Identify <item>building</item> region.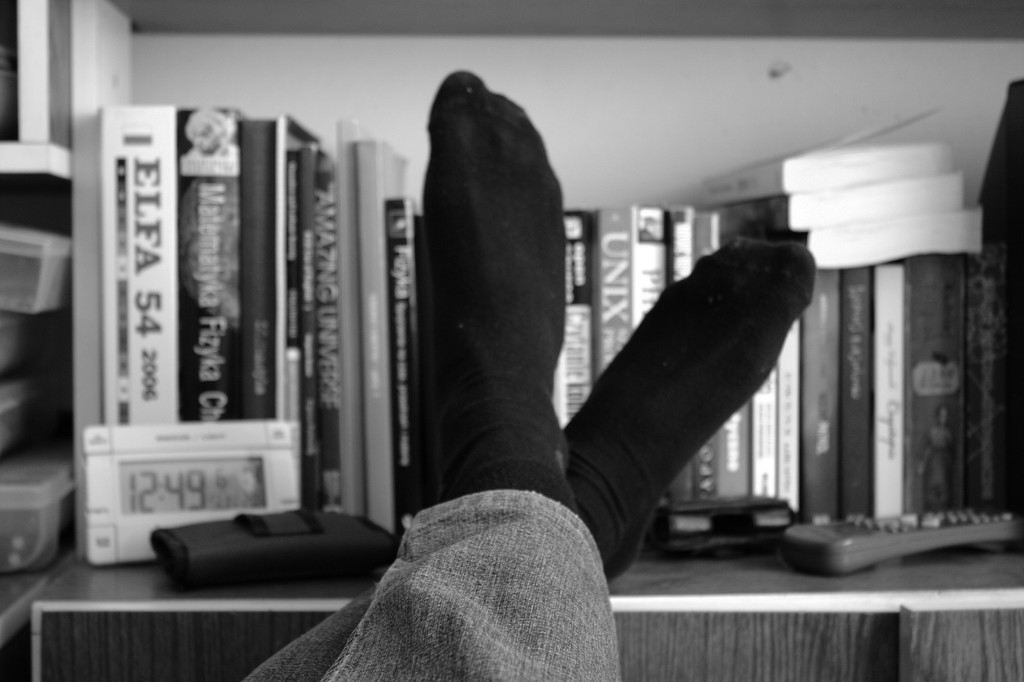
Region: [left=0, top=0, right=1023, bottom=681].
